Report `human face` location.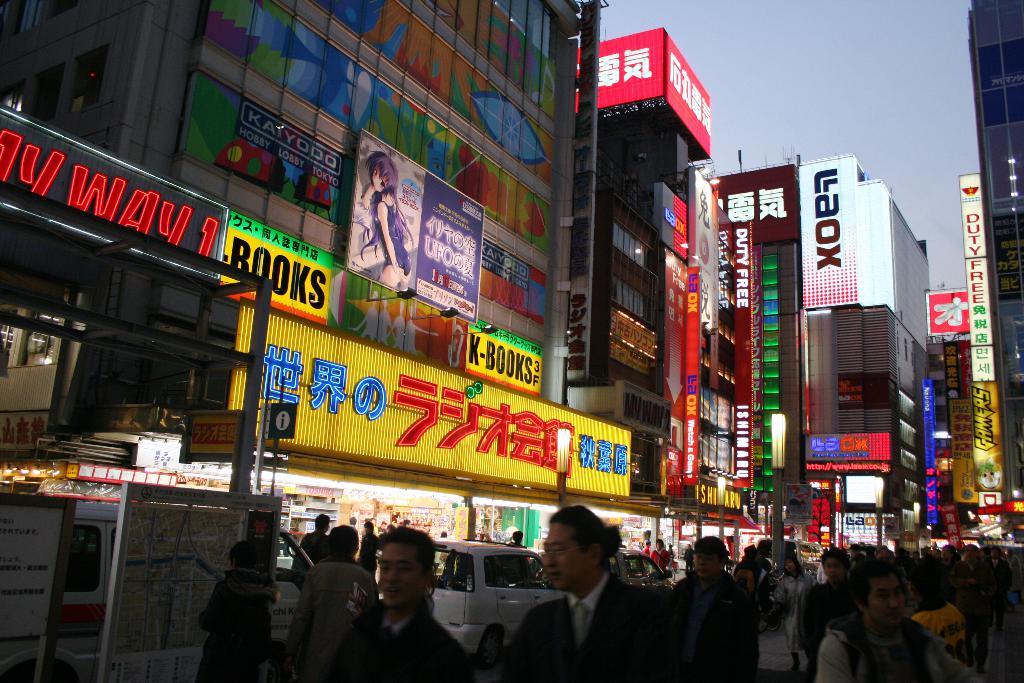
Report: box=[542, 520, 588, 591].
